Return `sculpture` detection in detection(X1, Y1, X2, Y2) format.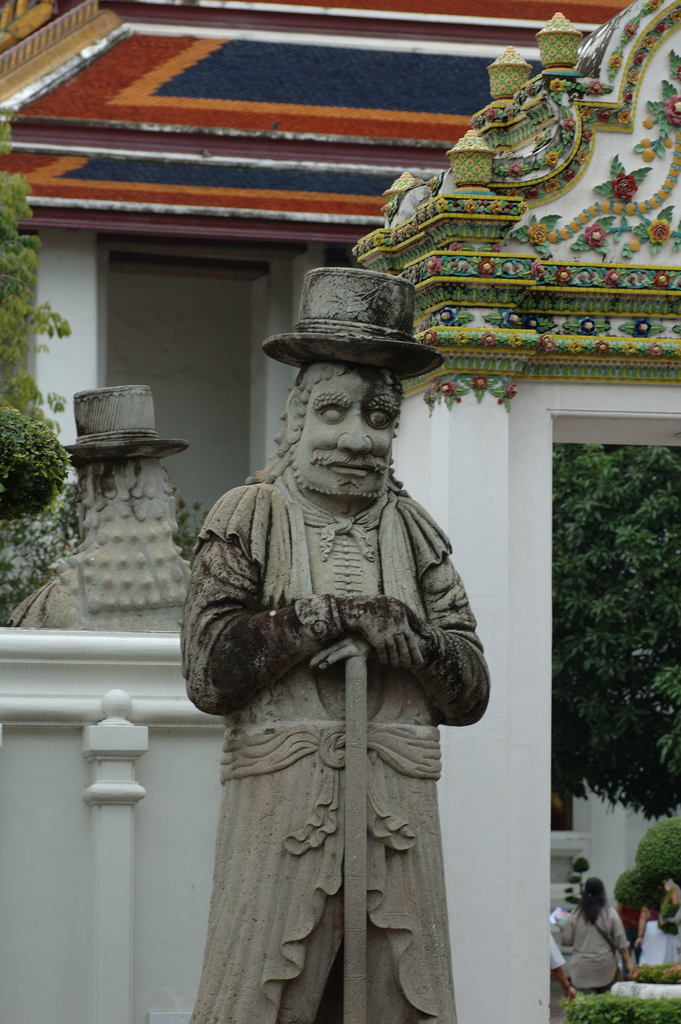
detection(0, 382, 205, 637).
